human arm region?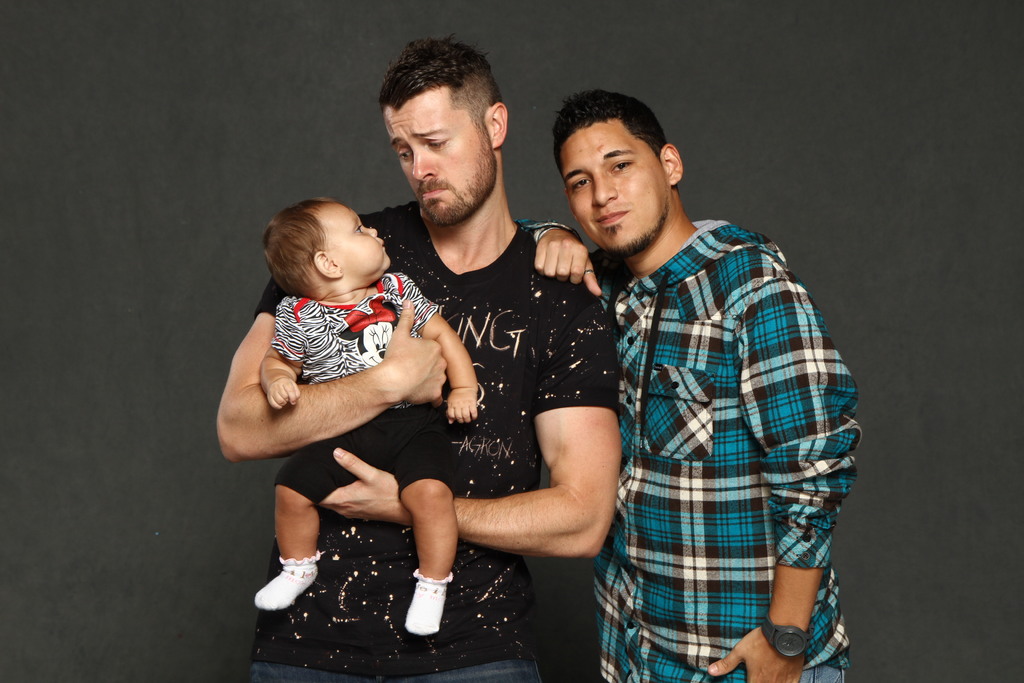
(257,297,306,413)
